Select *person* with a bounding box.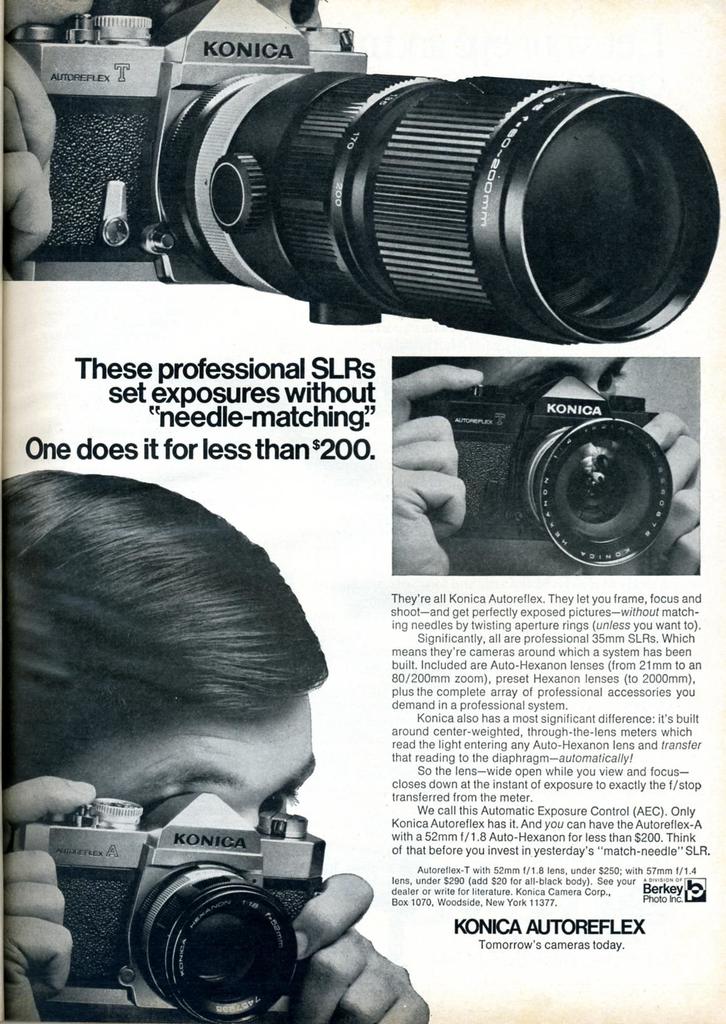
x1=0 y1=462 x2=432 y2=1023.
